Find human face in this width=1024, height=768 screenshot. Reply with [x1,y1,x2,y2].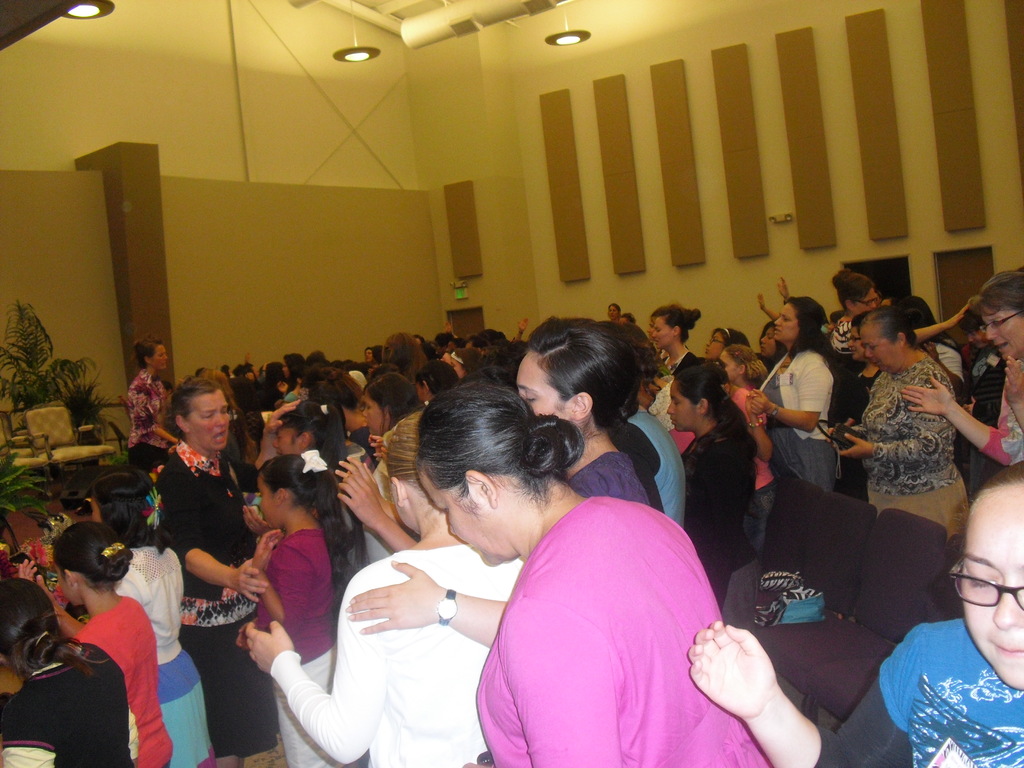
[191,385,231,452].
